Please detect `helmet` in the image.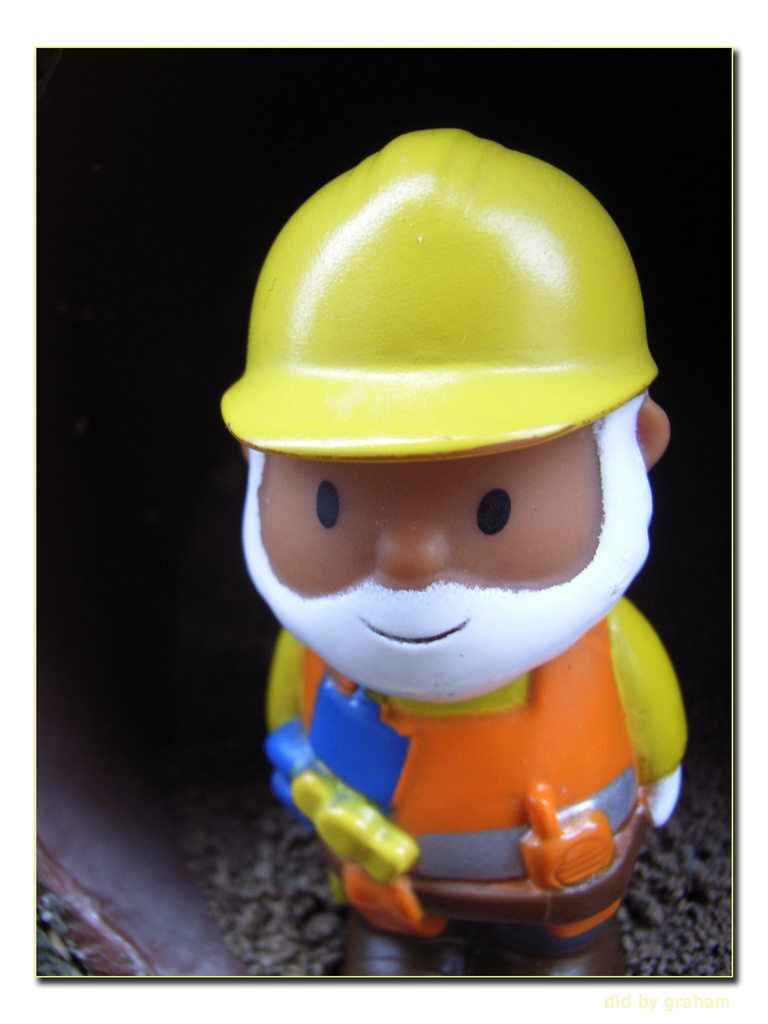
(x1=217, y1=101, x2=644, y2=629).
